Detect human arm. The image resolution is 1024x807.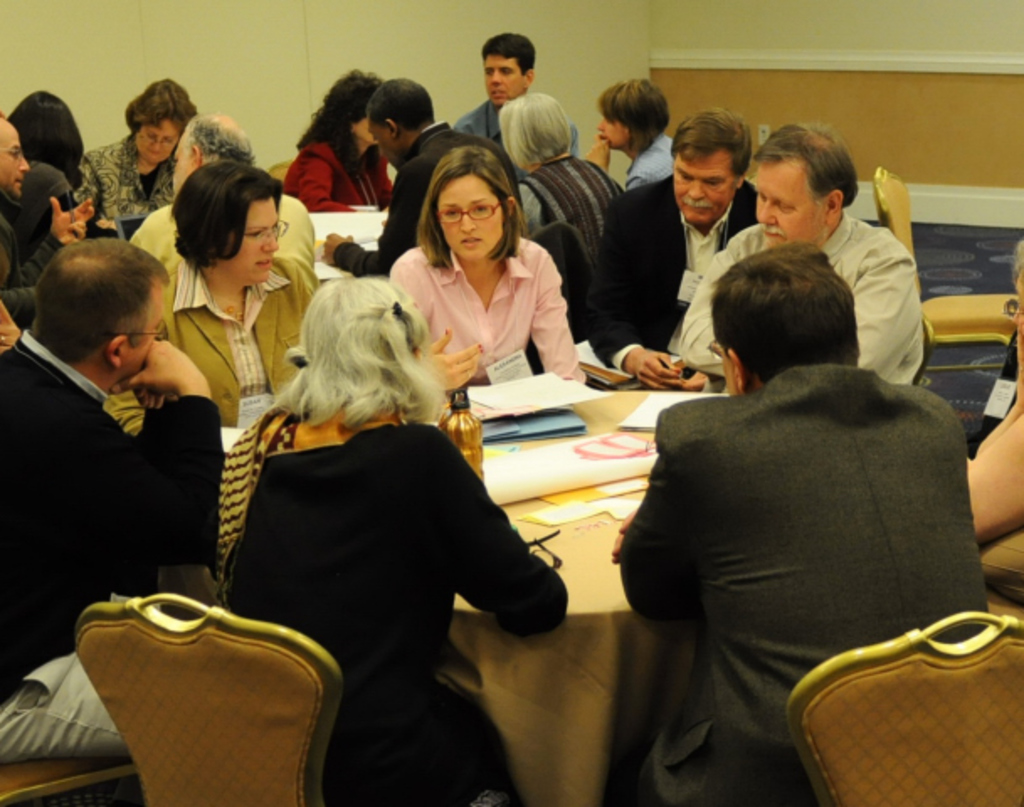
locate(432, 420, 582, 641).
